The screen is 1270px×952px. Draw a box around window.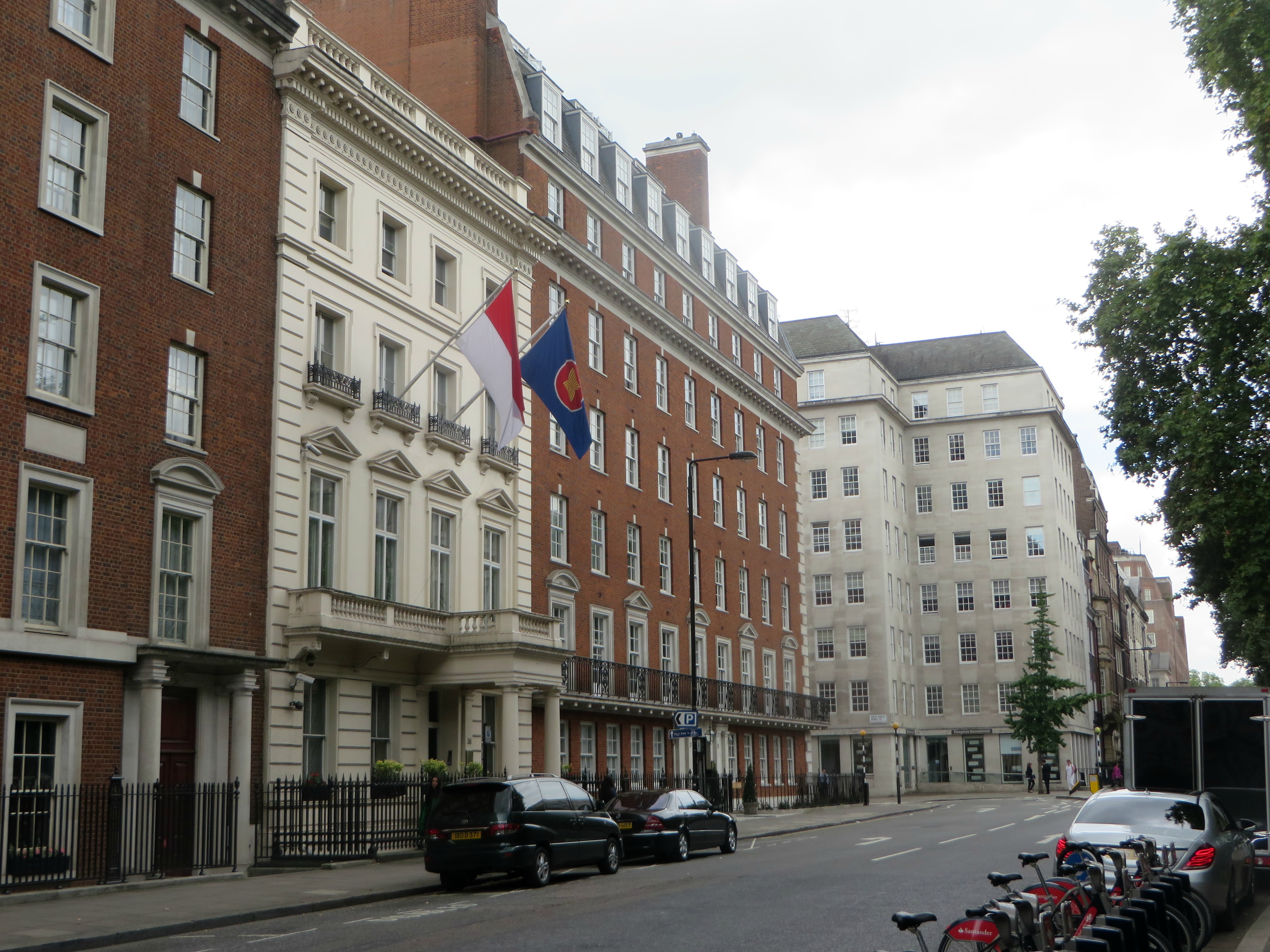
<box>186,129,191,150</box>.
